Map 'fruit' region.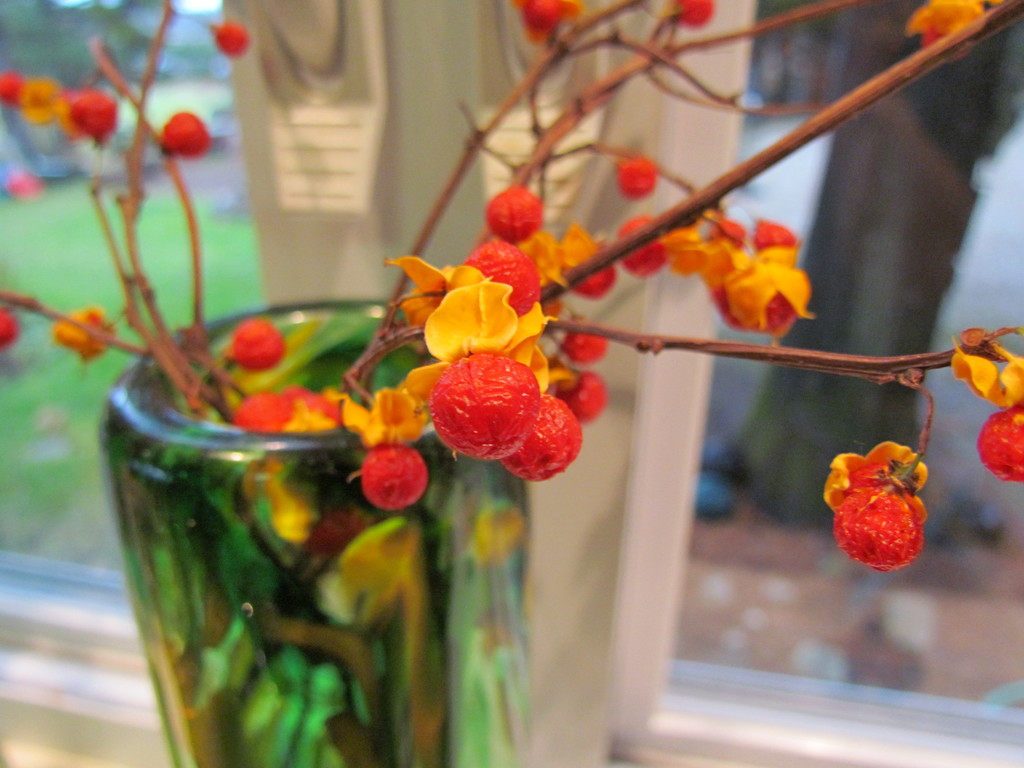
Mapped to rect(673, 0, 712, 26).
